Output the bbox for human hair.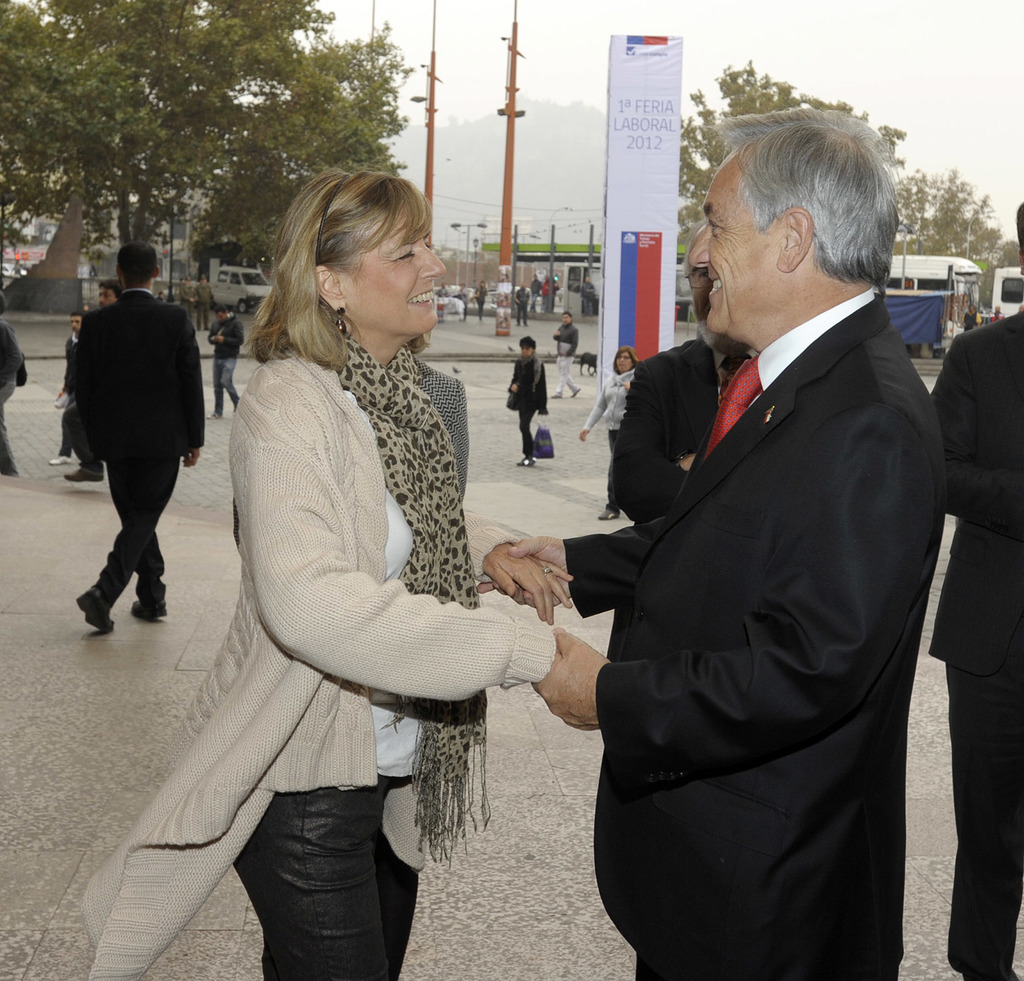
(252, 173, 445, 375).
